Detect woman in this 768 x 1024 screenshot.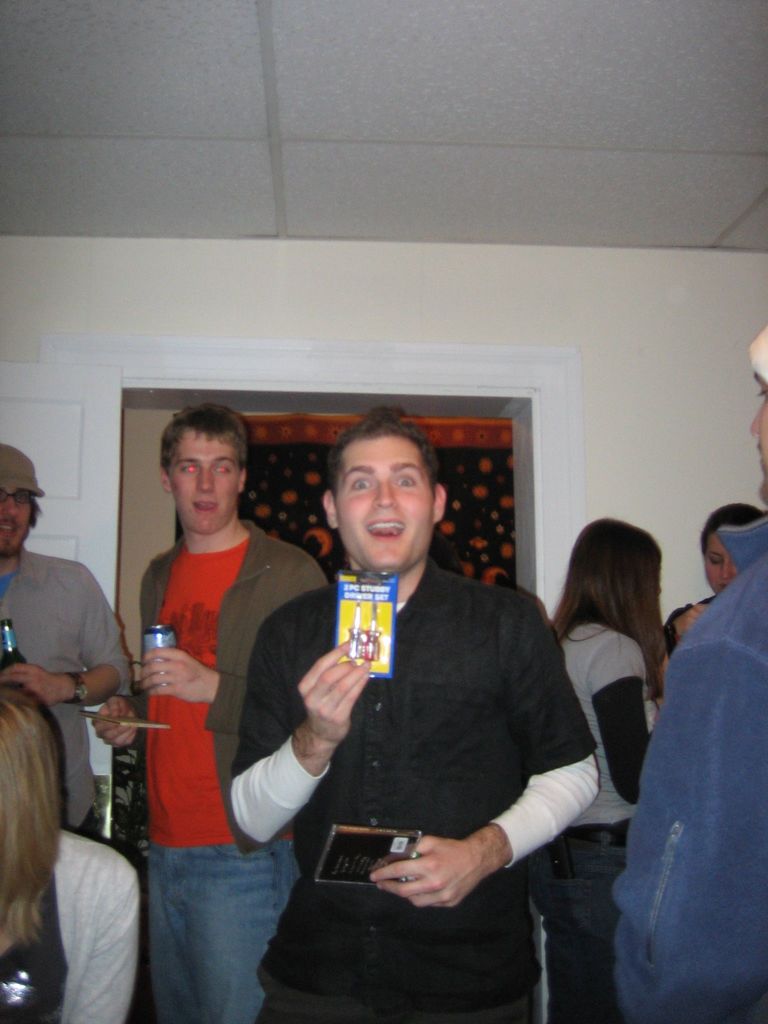
Detection: box=[516, 497, 704, 971].
